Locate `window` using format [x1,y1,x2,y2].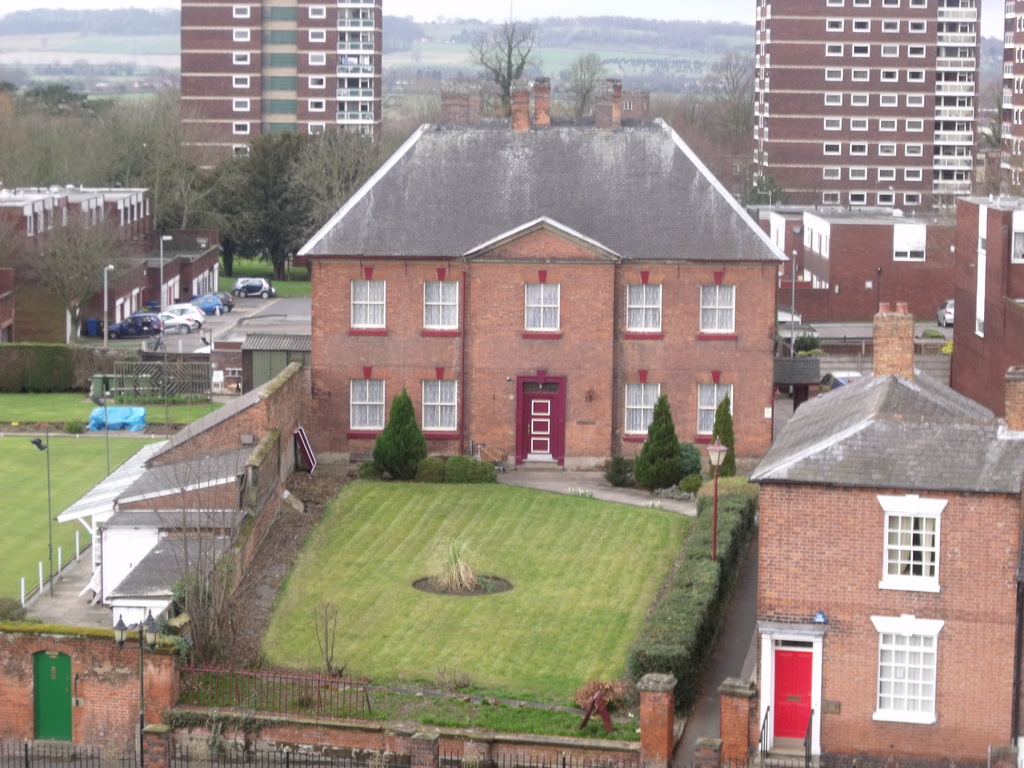
[828,0,844,4].
